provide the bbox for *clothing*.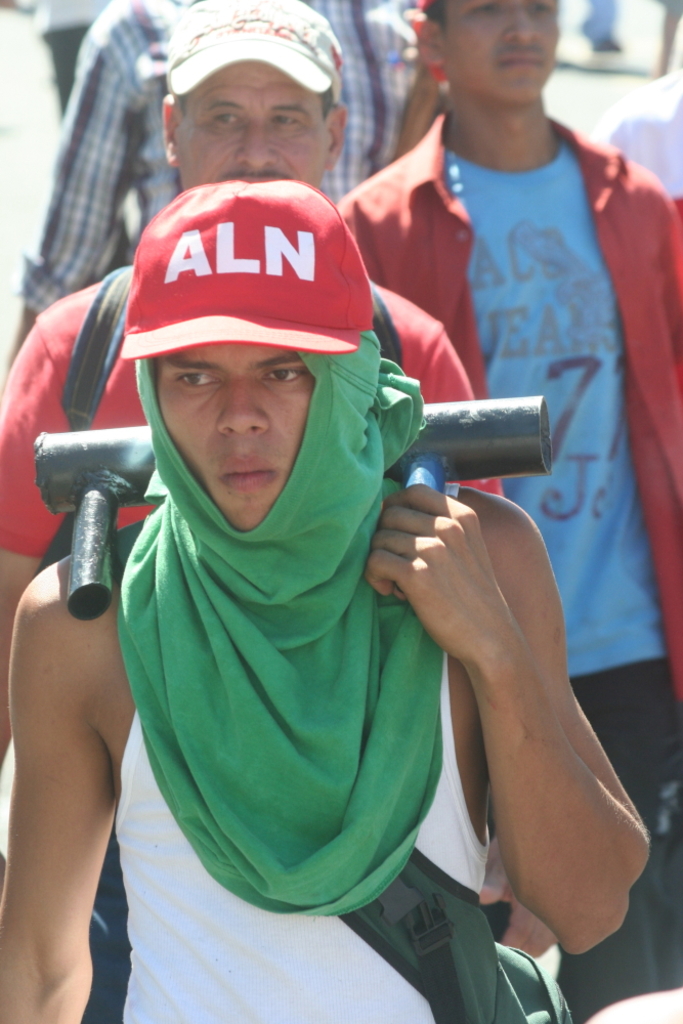
box(116, 480, 493, 1023).
